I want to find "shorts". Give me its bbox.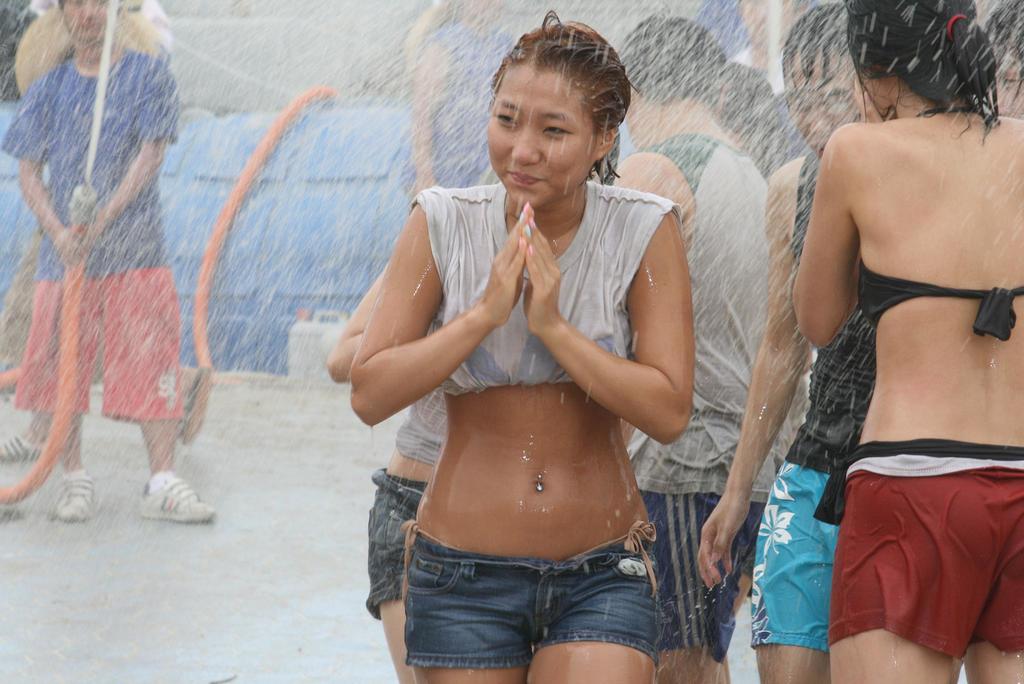
635:490:754:650.
